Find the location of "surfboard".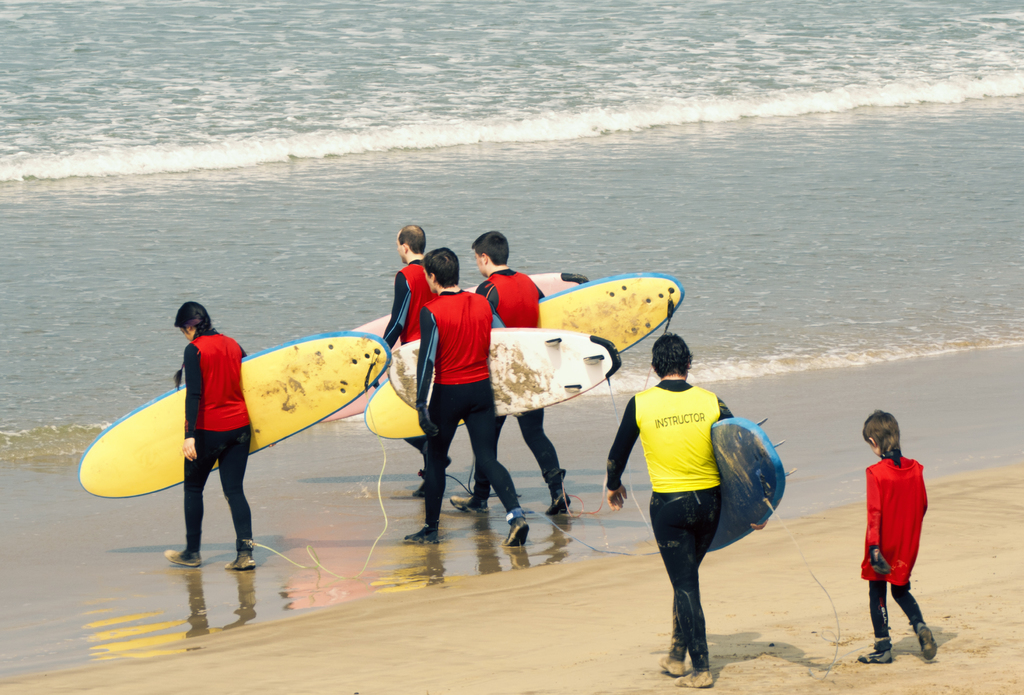
Location: left=320, top=270, right=596, bottom=425.
